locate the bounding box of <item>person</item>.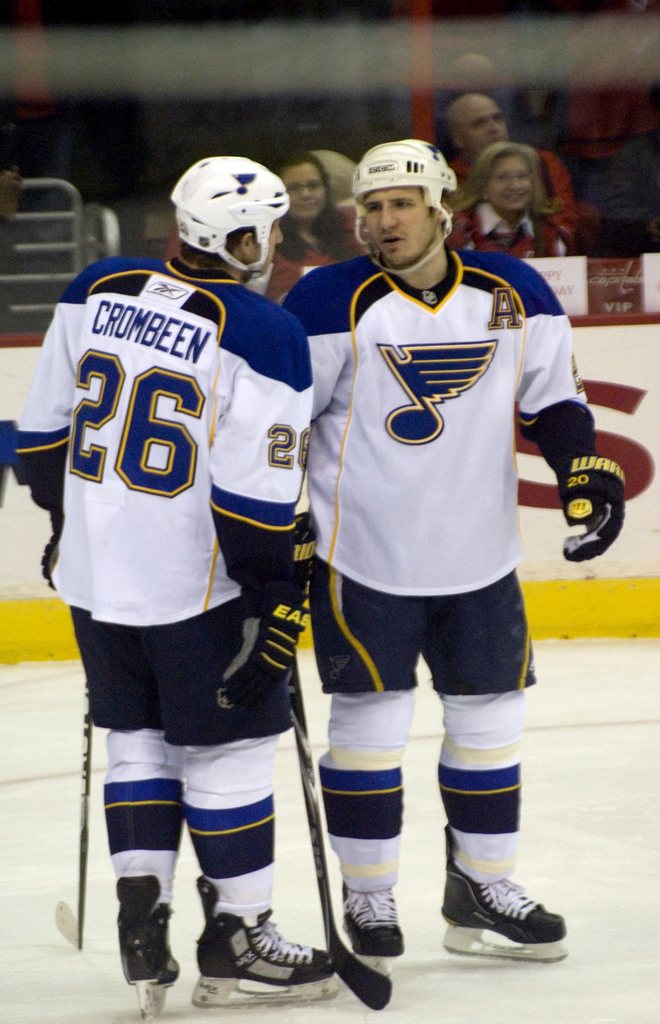
Bounding box: {"left": 250, "top": 136, "right": 383, "bottom": 309}.
